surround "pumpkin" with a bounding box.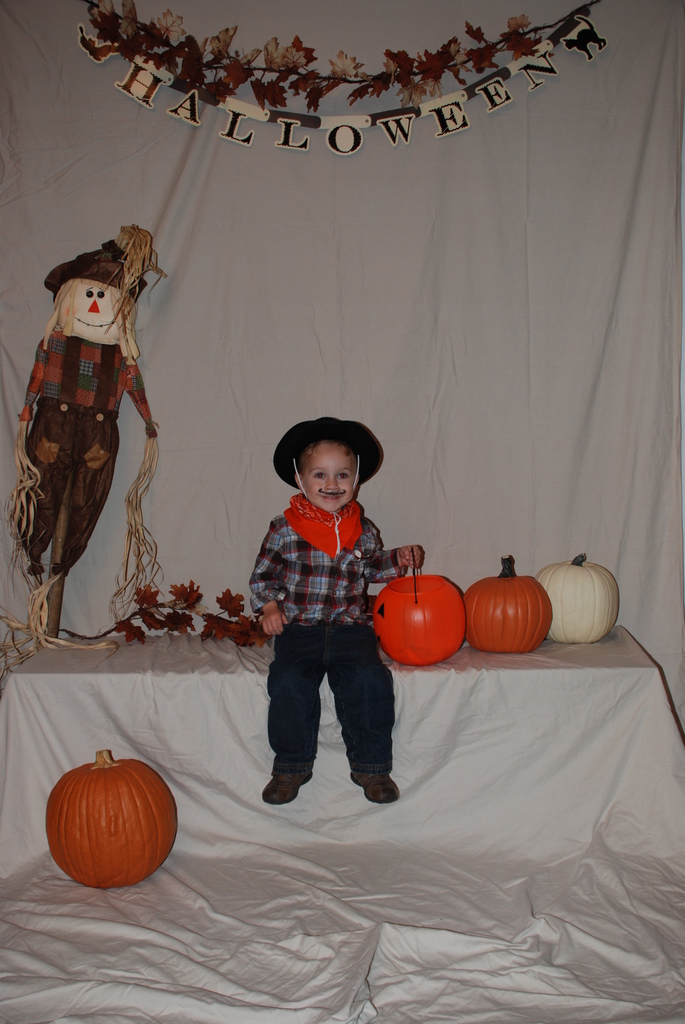
<region>536, 549, 624, 645</region>.
